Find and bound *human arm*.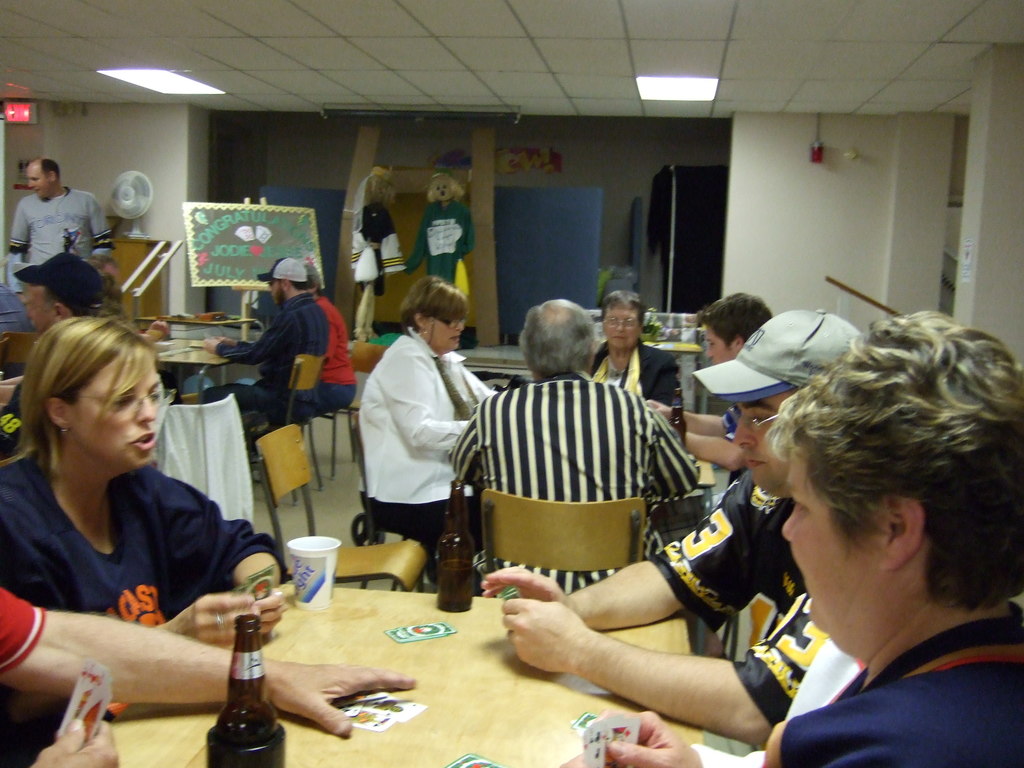
Bound: [216, 336, 255, 349].
